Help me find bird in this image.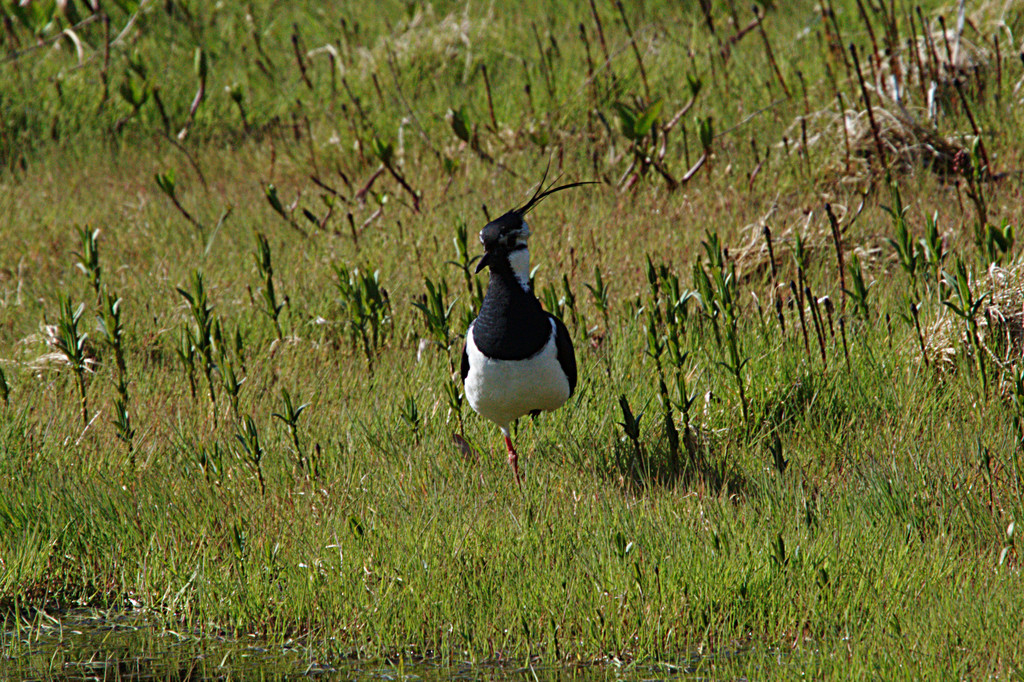
Found it: (445, 198, 596, 489).
